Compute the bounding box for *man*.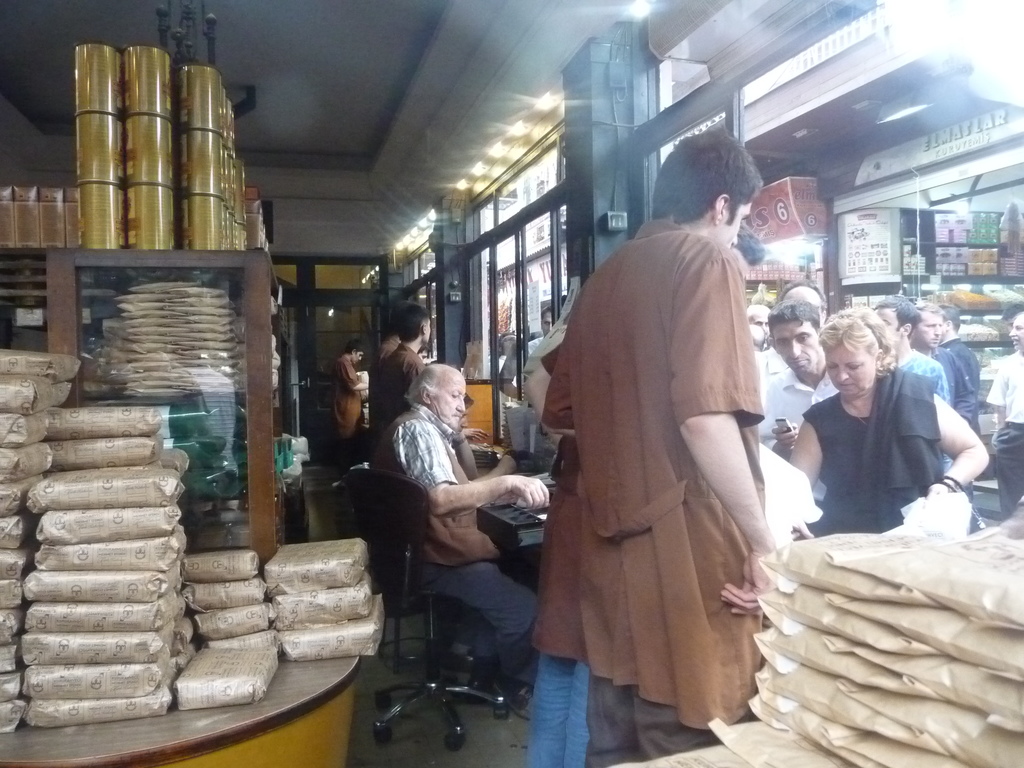
(982,304,1023,526).
